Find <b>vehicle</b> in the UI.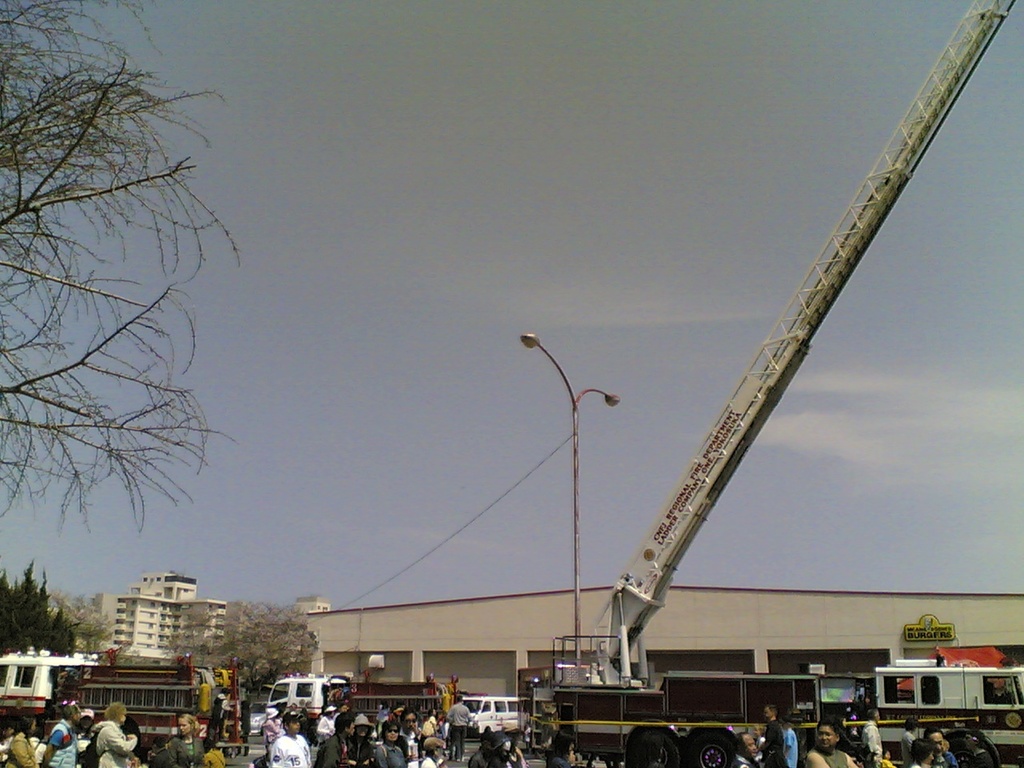
UI element at box=[261, 666, 449, 733].
